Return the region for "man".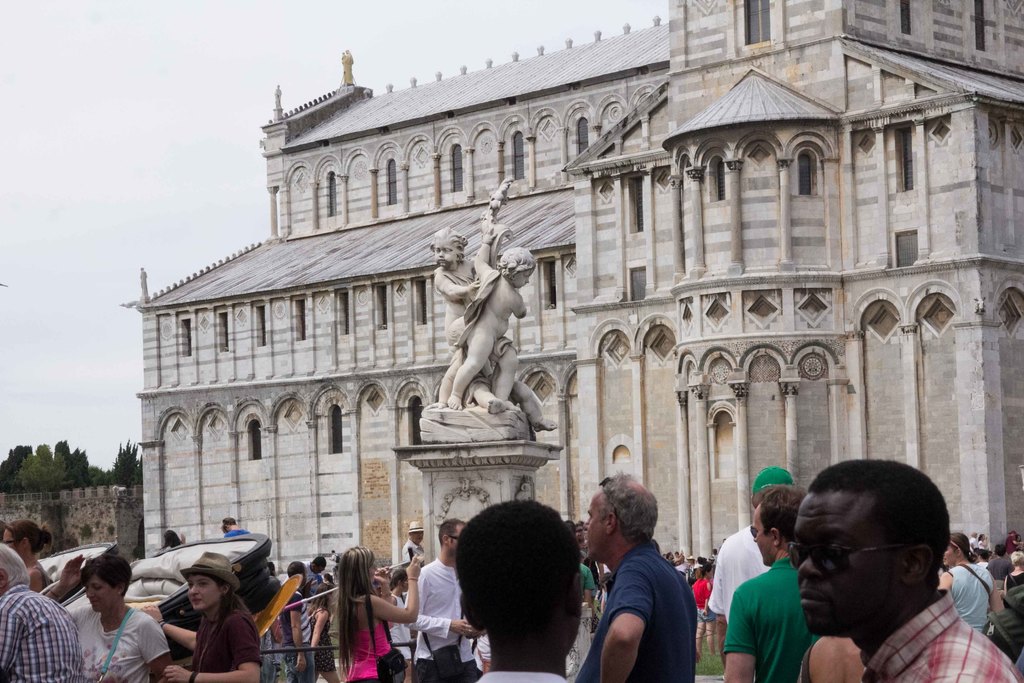
bbox=(576, 471, 699, 682).
